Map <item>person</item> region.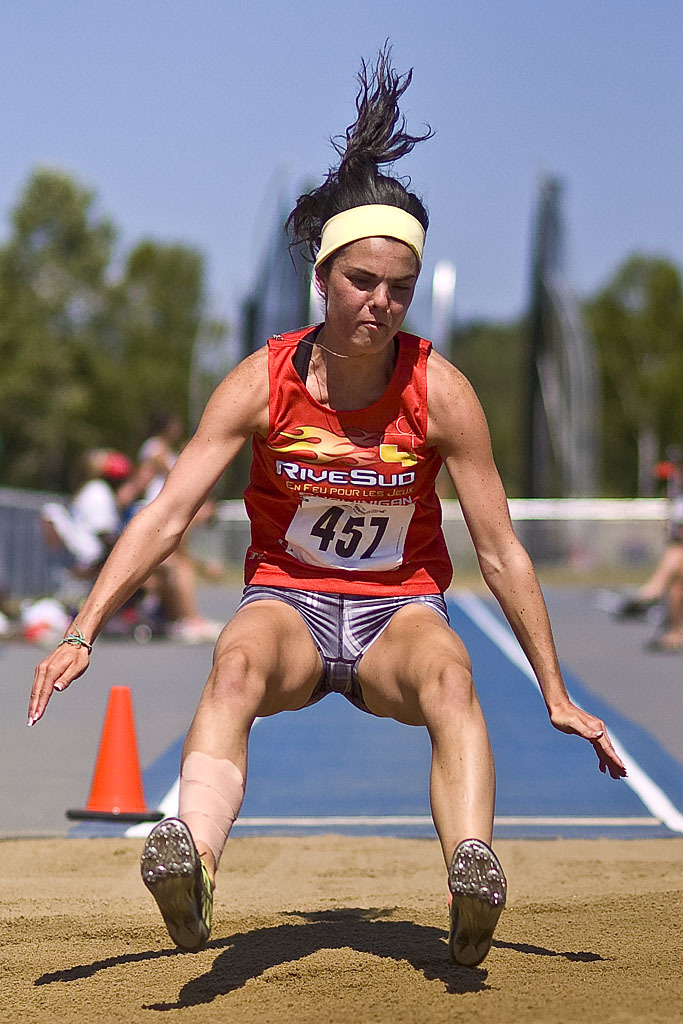
Mapped to (16, 32, 626, 979).
